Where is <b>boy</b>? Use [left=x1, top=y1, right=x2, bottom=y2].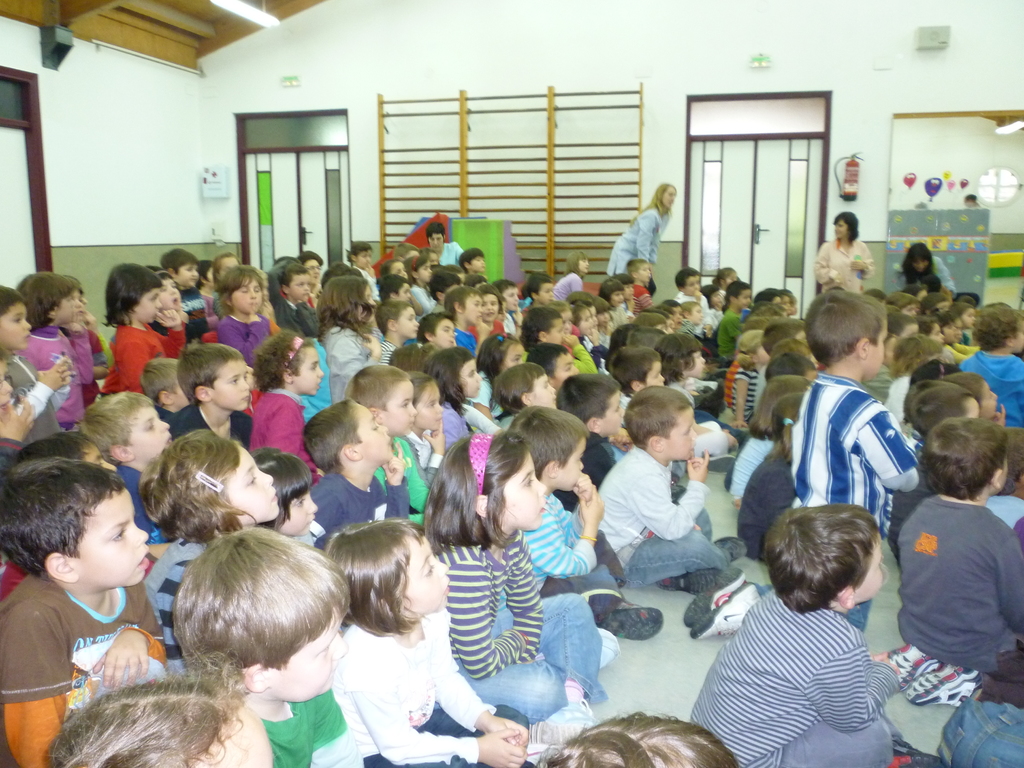
[left=682, top=302, right=714, bottom=358].
